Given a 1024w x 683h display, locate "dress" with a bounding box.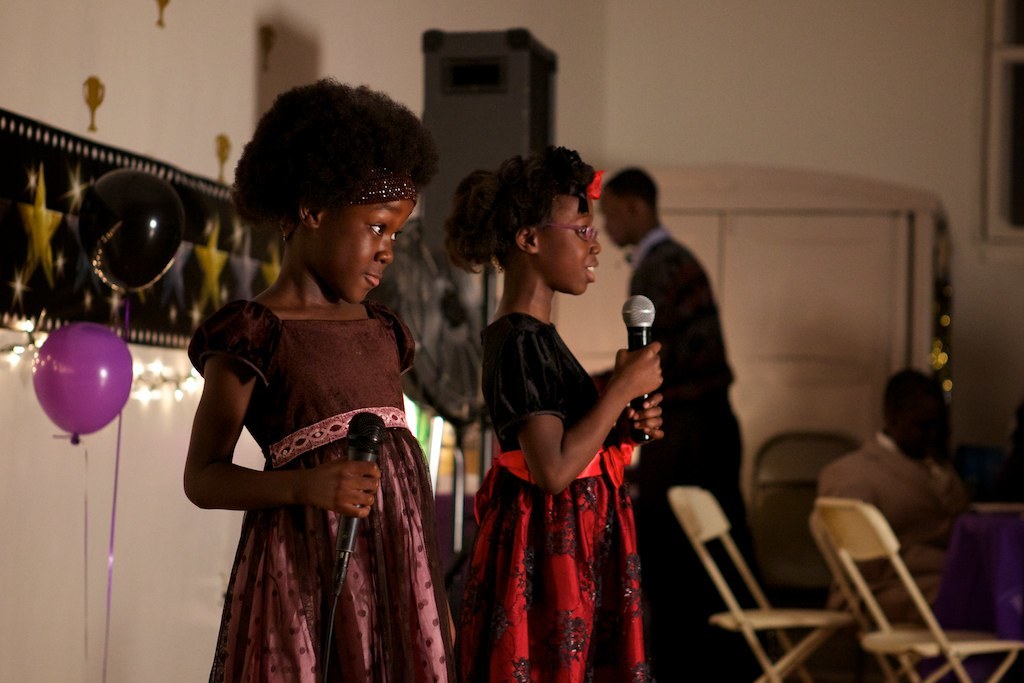
Located: 188 300 457 682.
